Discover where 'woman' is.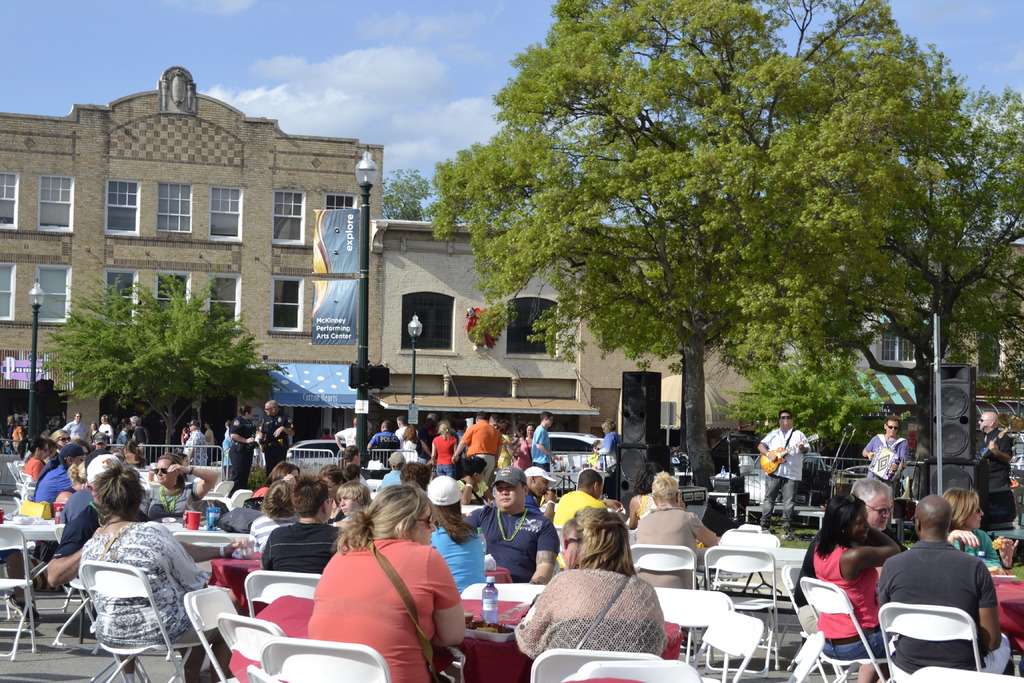
Discovered at l=223, t=402, r=255, b=500.
